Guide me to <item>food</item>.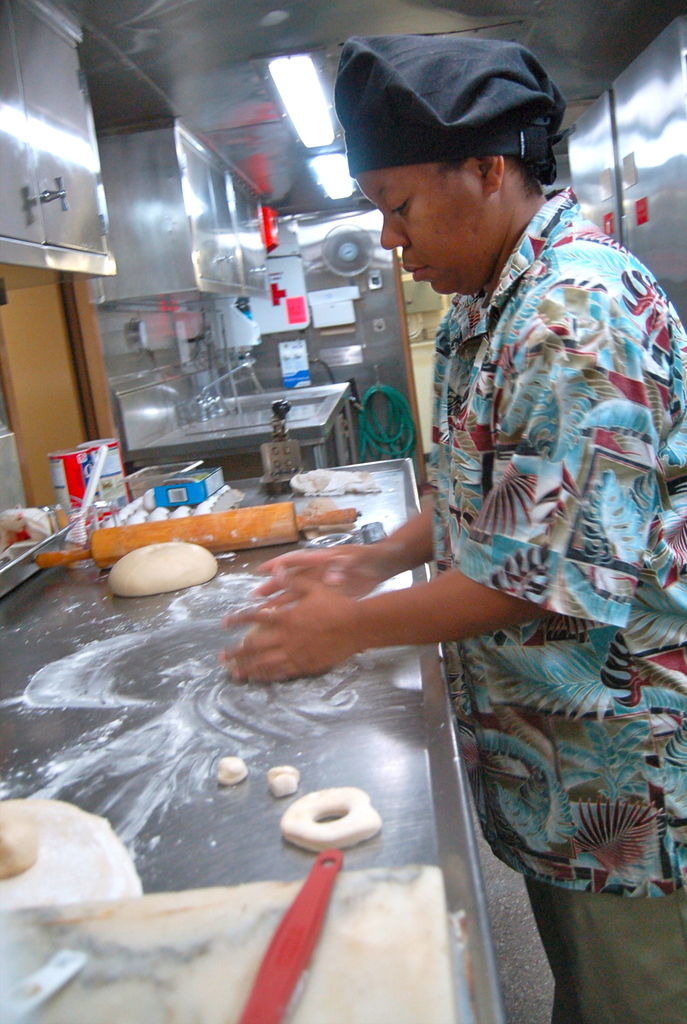
Guidance: 273,785,376,853.
